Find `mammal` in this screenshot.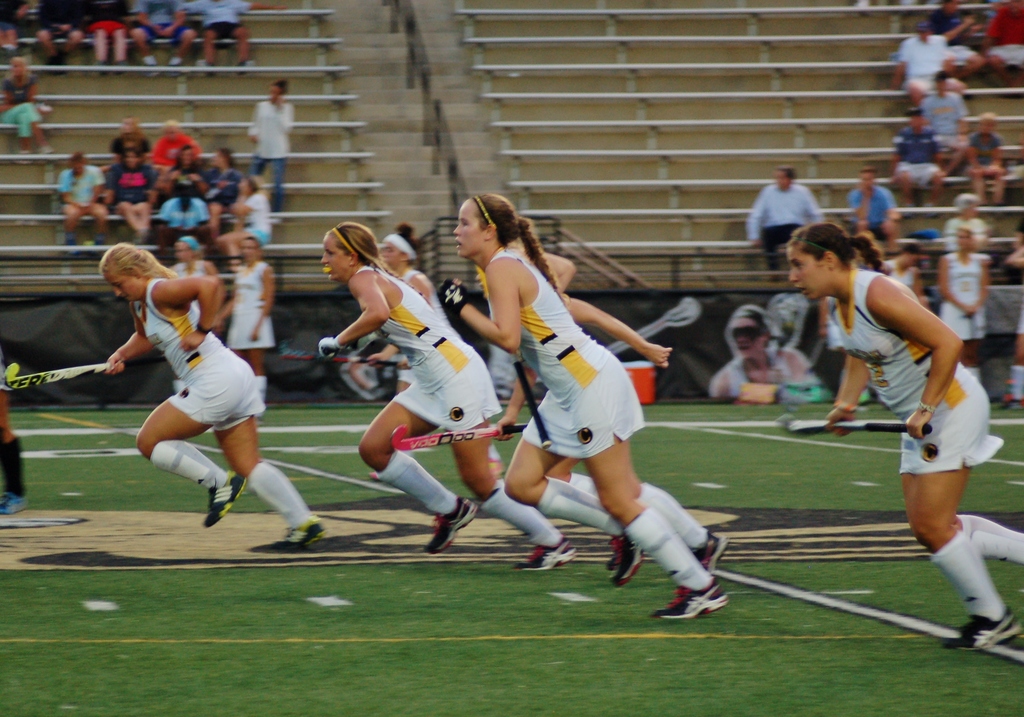
The bounding box for `mammal` is x1=319, y1=217, x2=577, y2=570.
